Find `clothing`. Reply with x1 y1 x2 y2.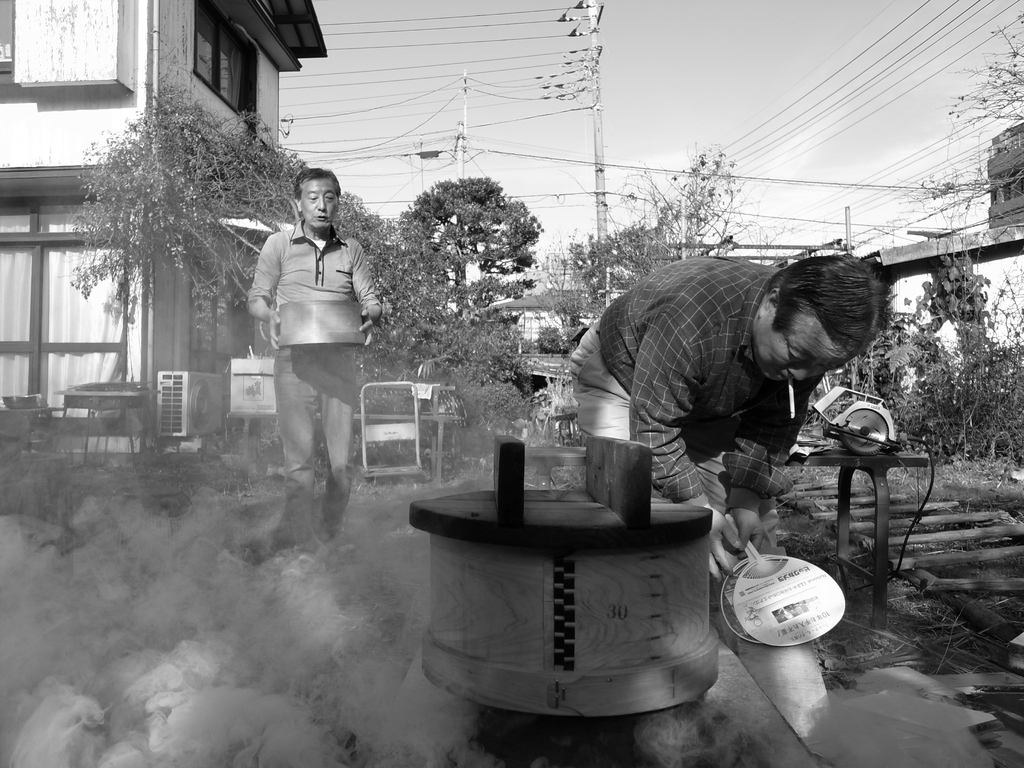
255 221 388 541.
